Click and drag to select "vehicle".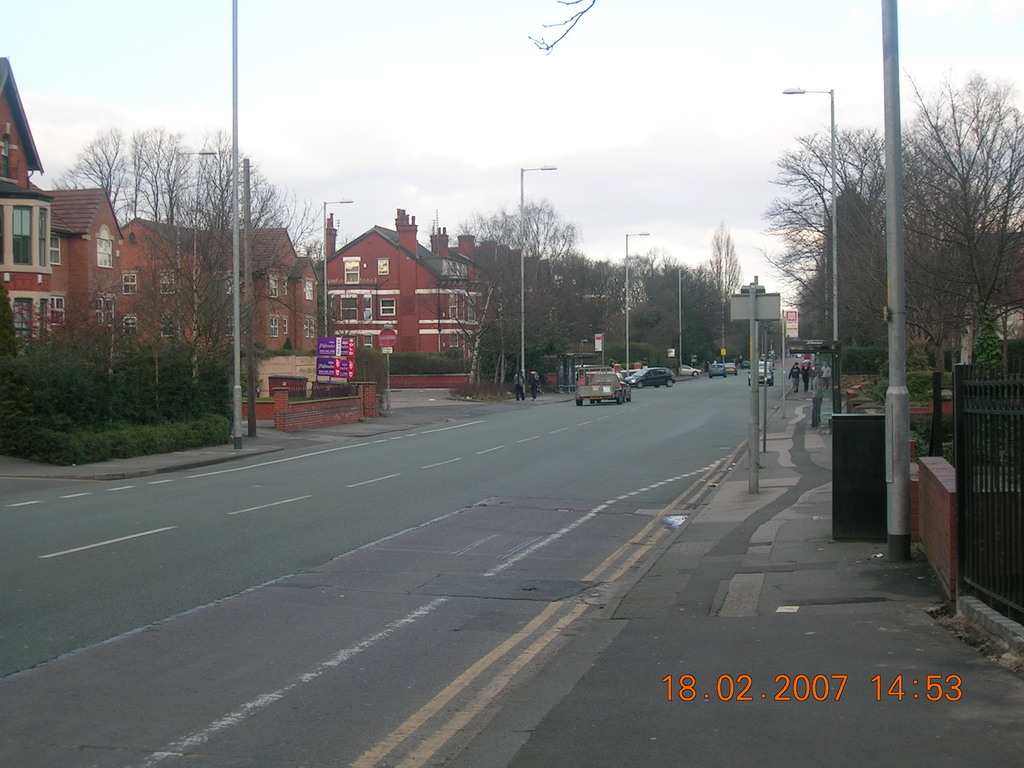
Selection: region(746, 364, 771, 387).
